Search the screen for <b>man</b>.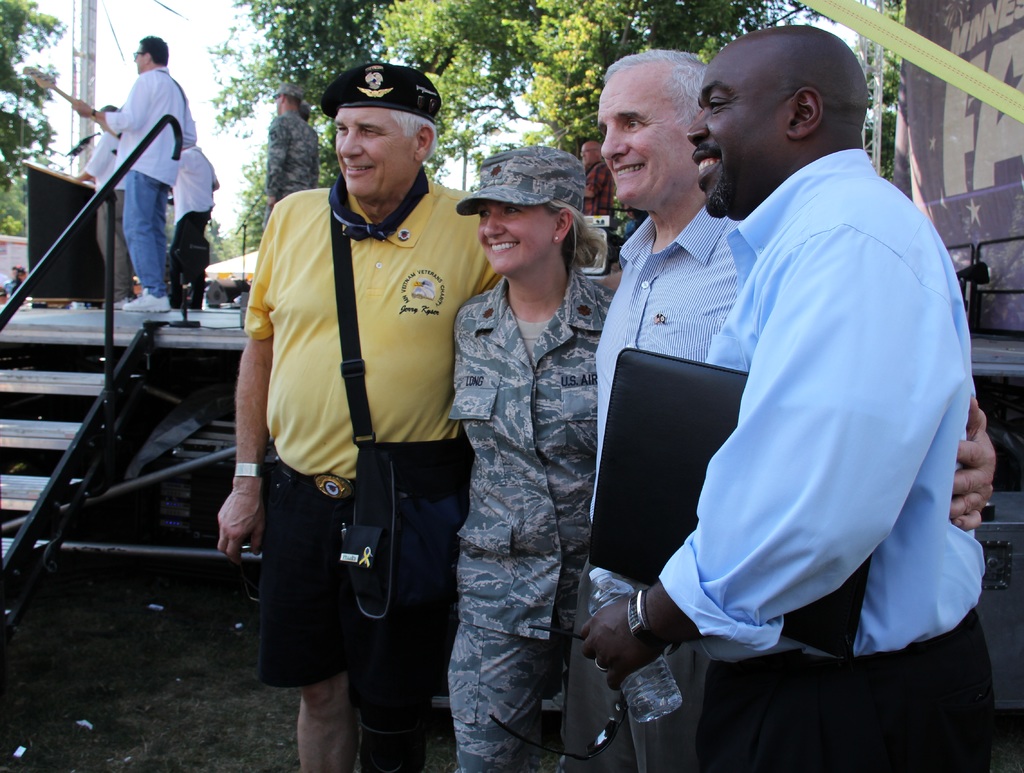
Found at <bbox>597, 51, 997, 772</bbox>.
